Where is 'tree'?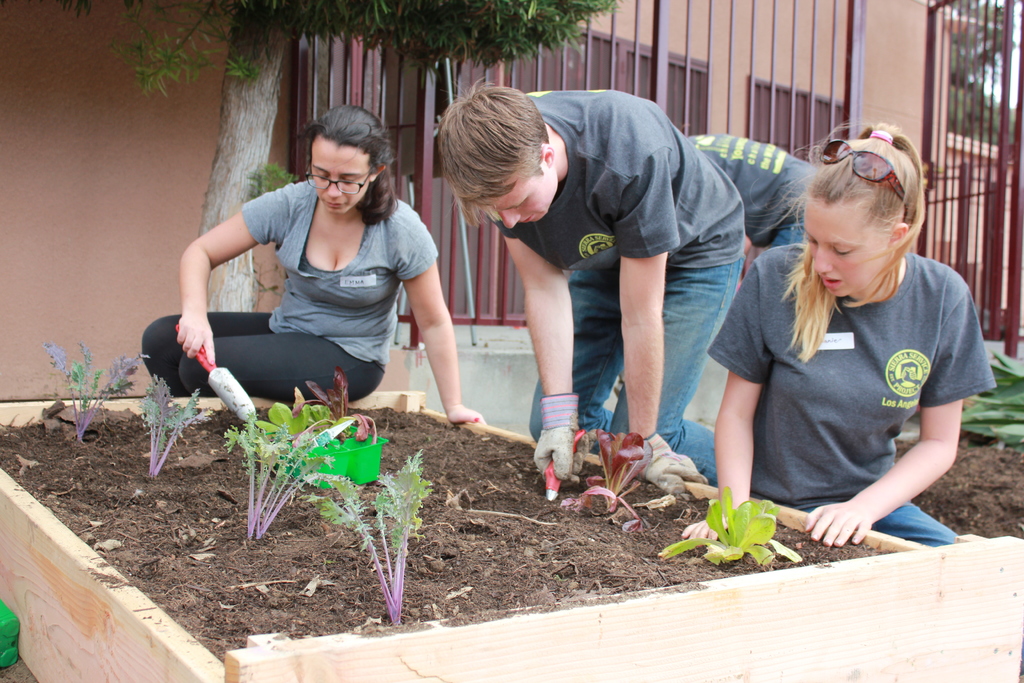
[47,0,630,306].
